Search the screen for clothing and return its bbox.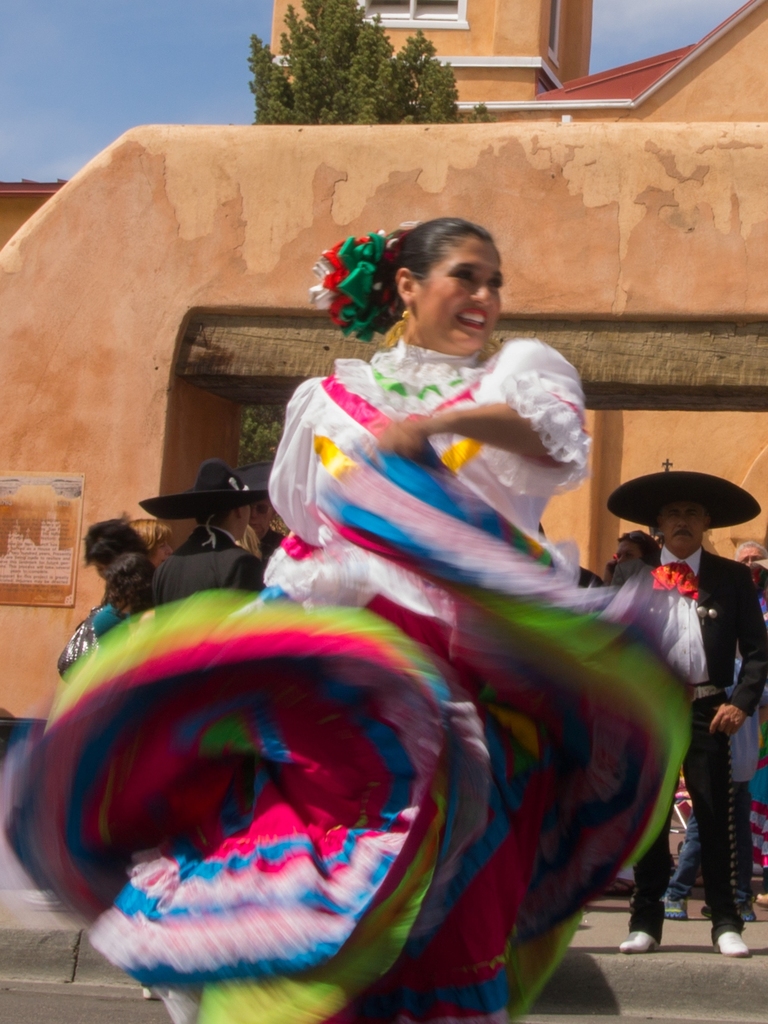
Found: (x1=0, y1=338, x2=688, y2=1023).
